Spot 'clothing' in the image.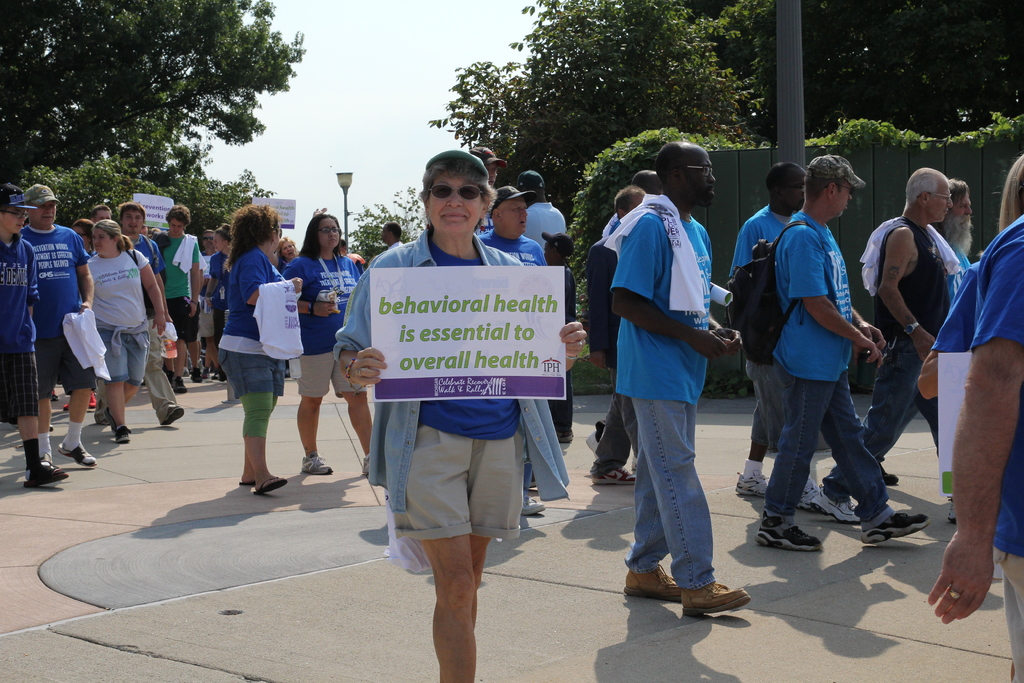
'clothing' found at [x1=525, y1=197, x2=566, y2=258].
